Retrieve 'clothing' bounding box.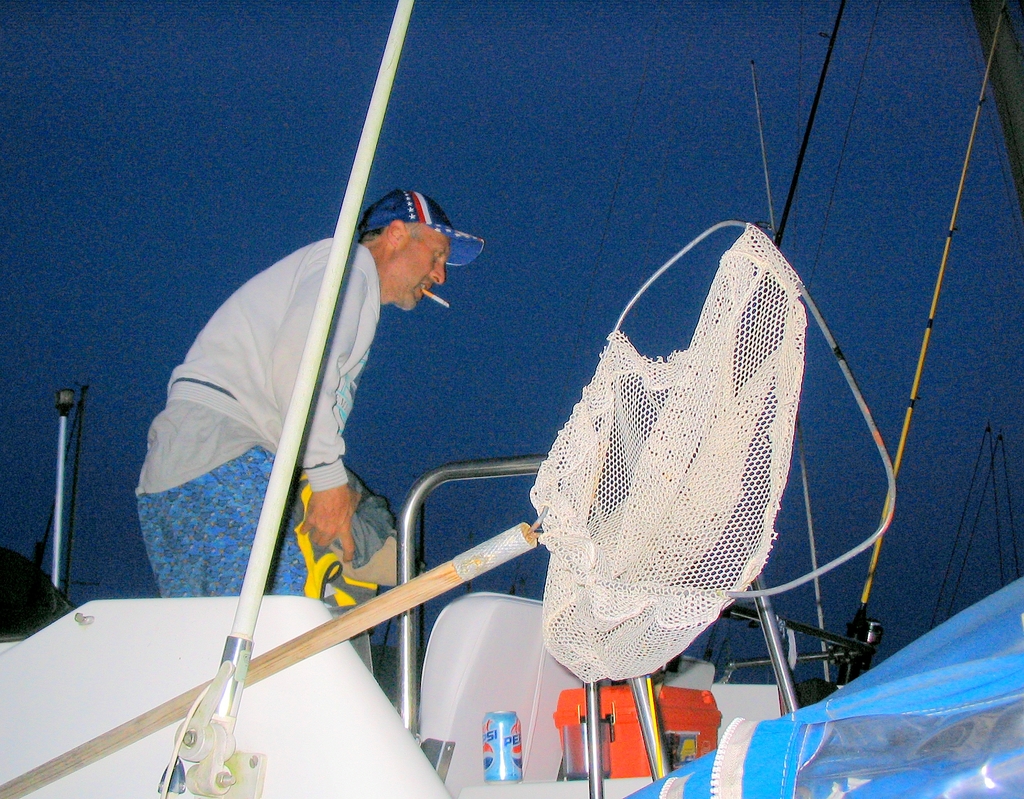
Bounding box: <bbox>136, 236, 385, 596</bbox>.
